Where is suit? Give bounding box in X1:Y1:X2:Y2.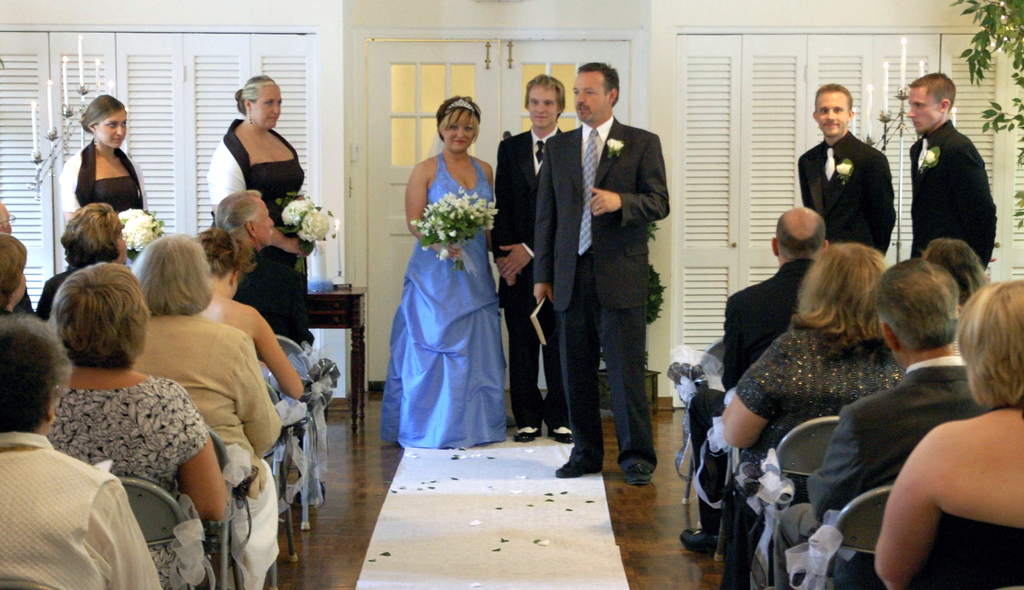
776:357:1001:546.
